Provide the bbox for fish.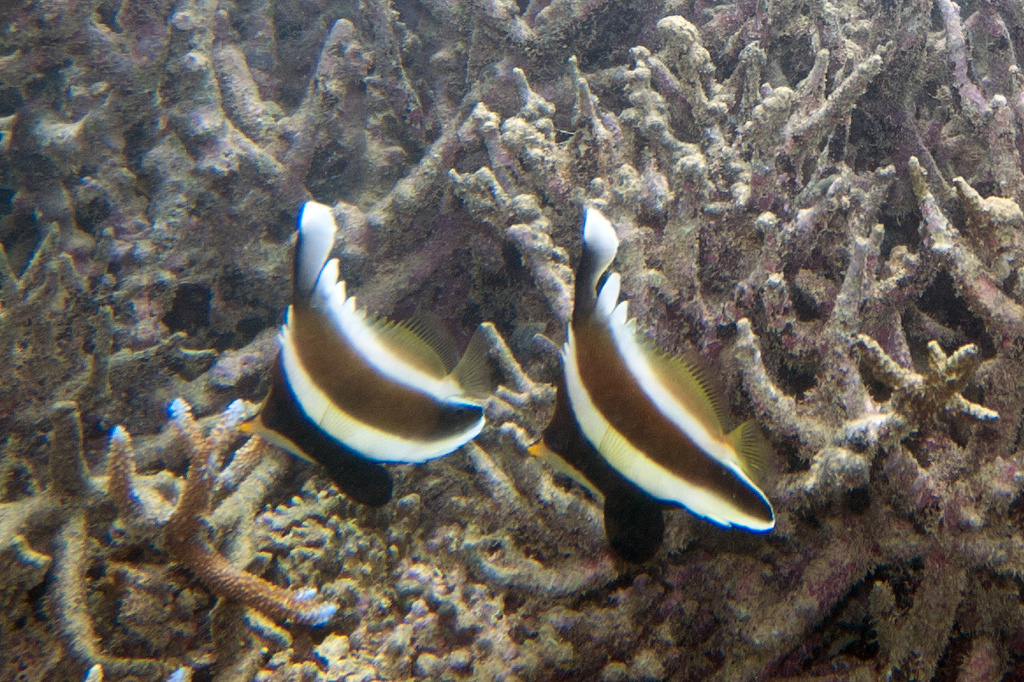
region(231, 198, 487, 507).
